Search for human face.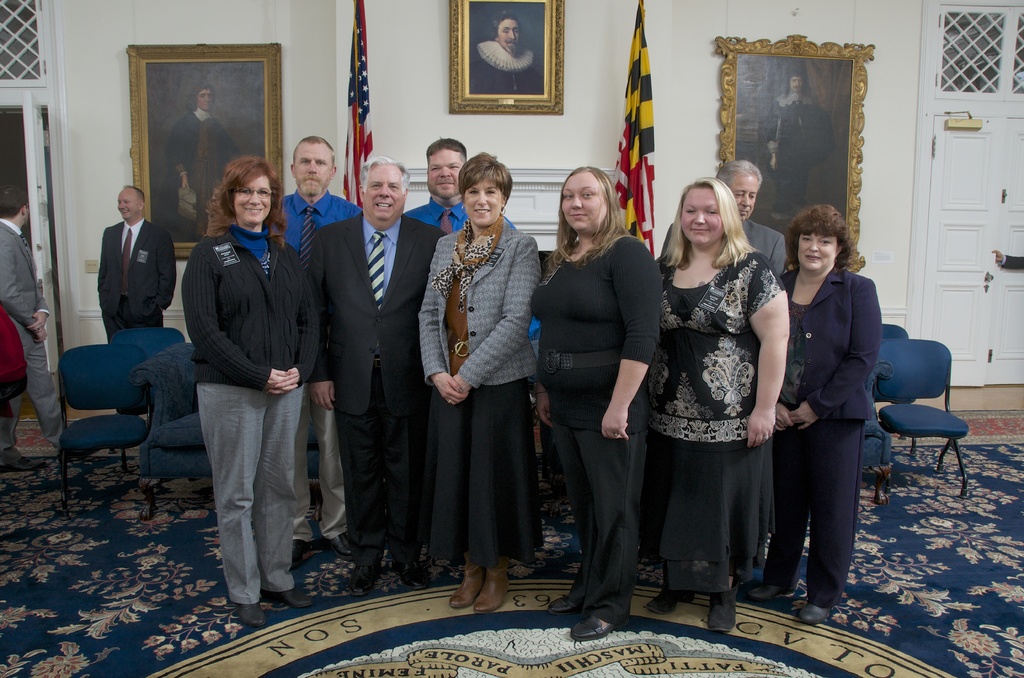
Found at region(198, 91, 214, 116).
